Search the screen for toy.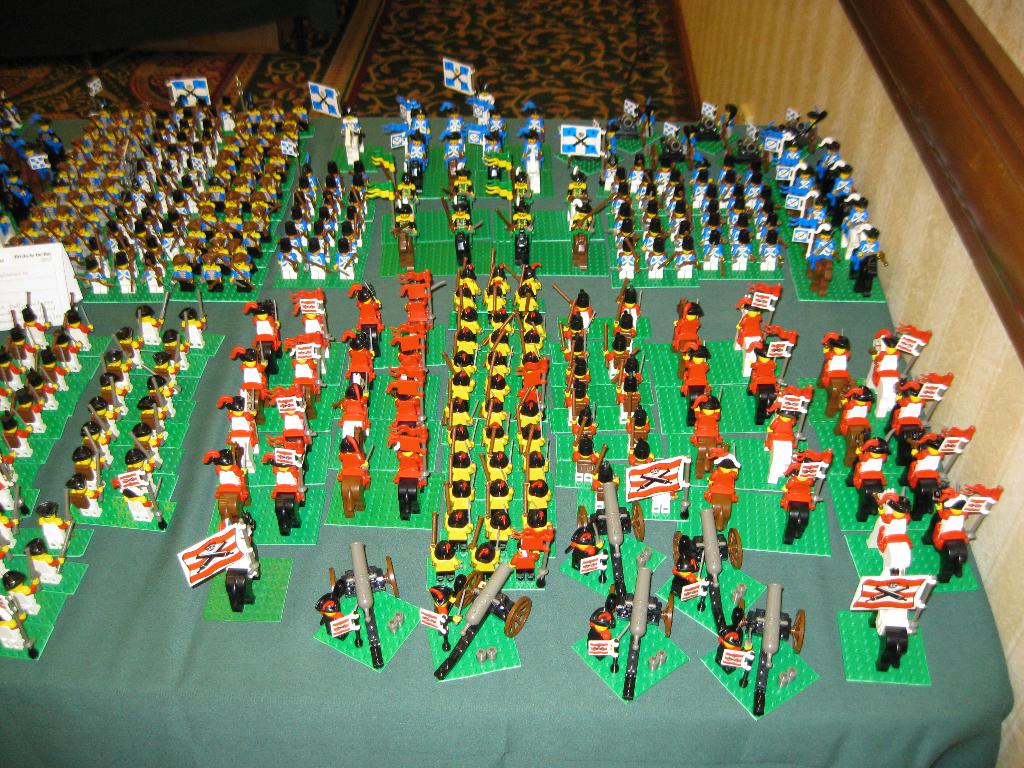
Found at (161,166,180,185).
